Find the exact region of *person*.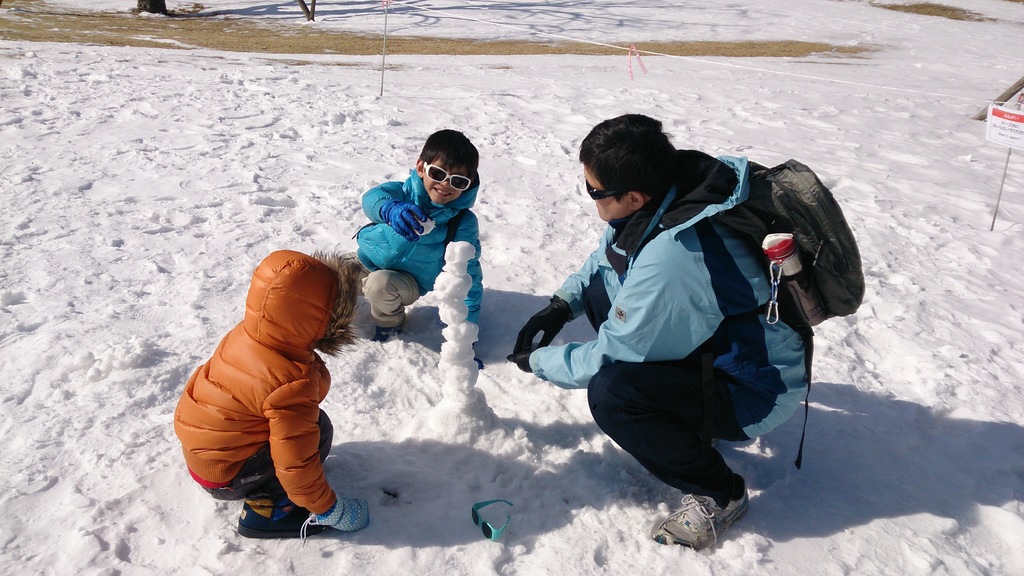
Exact region: (x1=173, y1=246, x2=372, y2=538).
